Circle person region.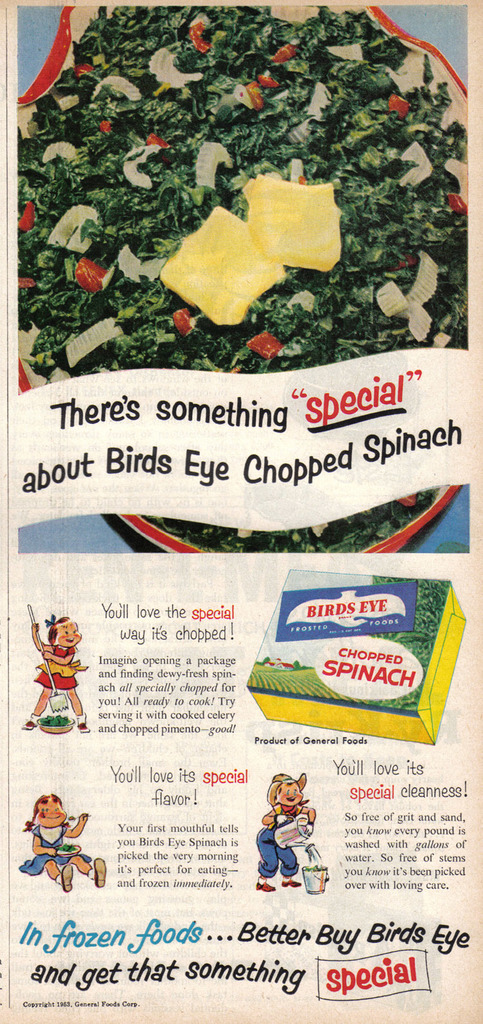
Region: [x1=255, y1=776, x2=317, y2=894].
